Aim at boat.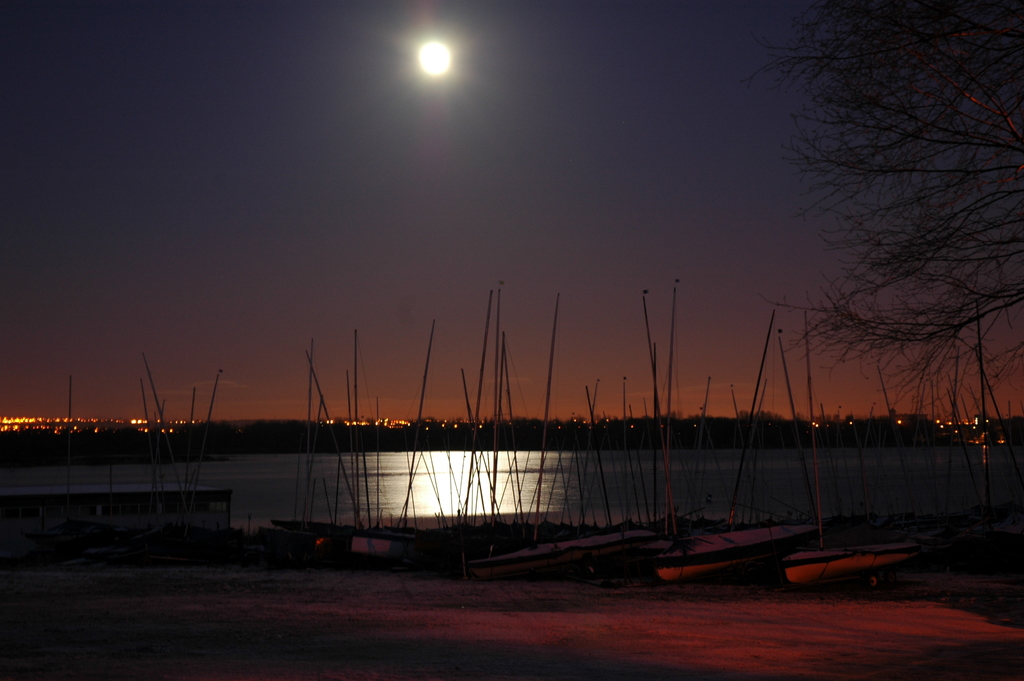
Aimed at 776,525,926,593.
